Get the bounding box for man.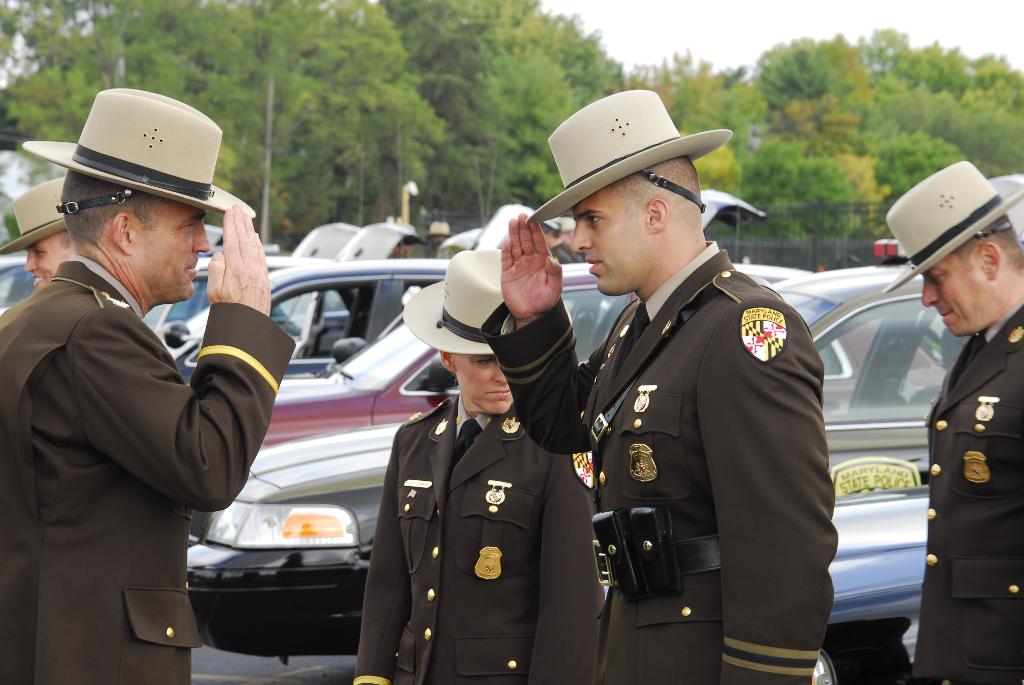
bbox(497, 86, 837, 684).
